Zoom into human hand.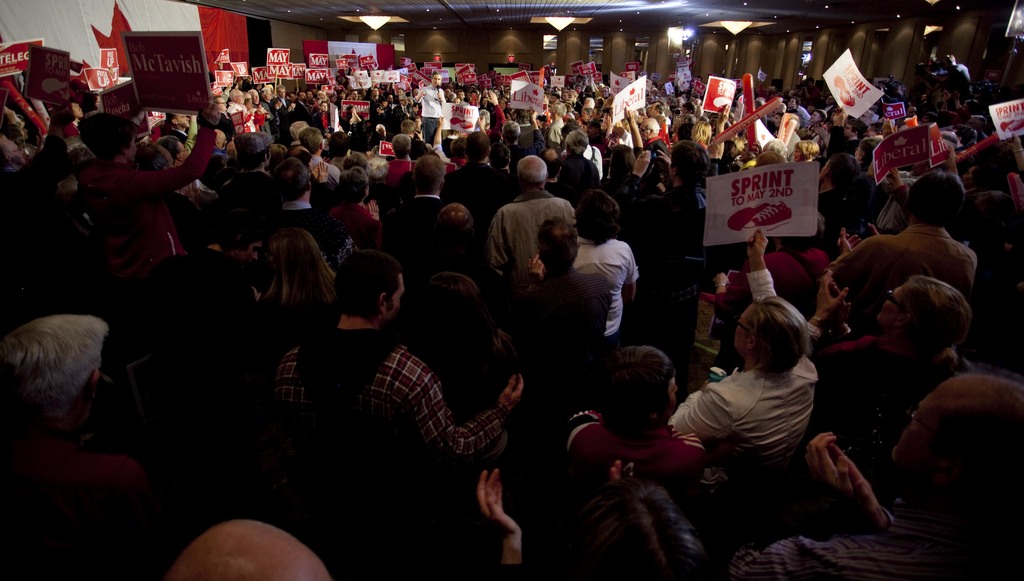
Zoom target: <bbox>349, 112, 356, 121</bbox>.
